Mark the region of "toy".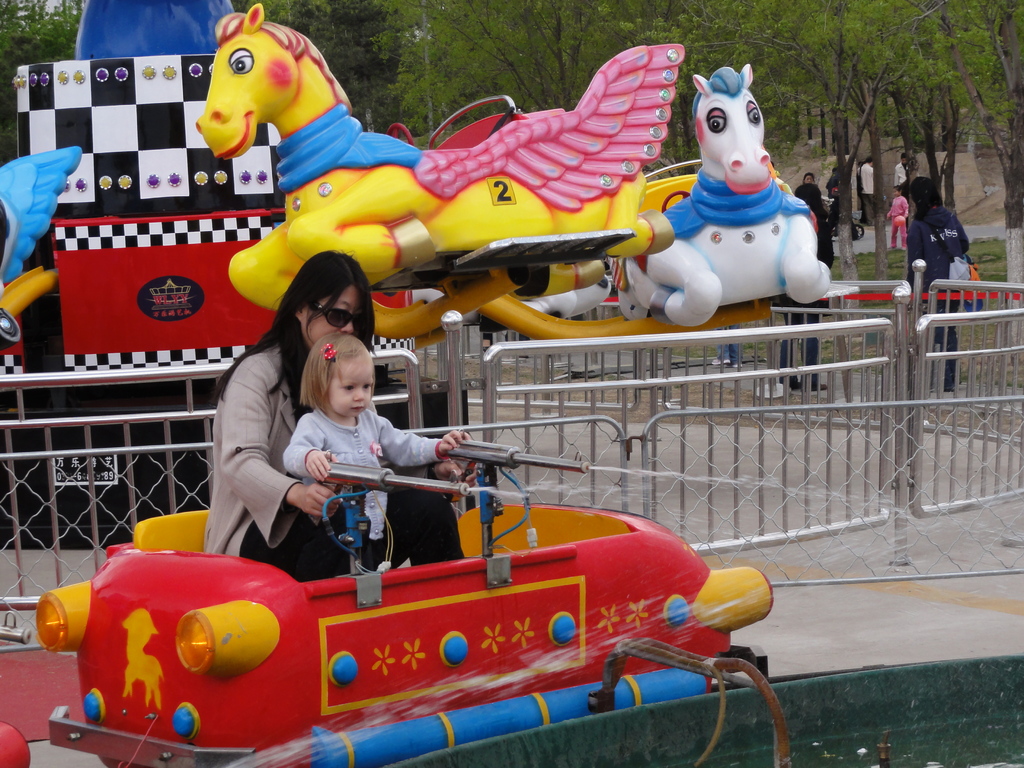
Region: <bbox>614, 63, 828, 332</bbox>.
